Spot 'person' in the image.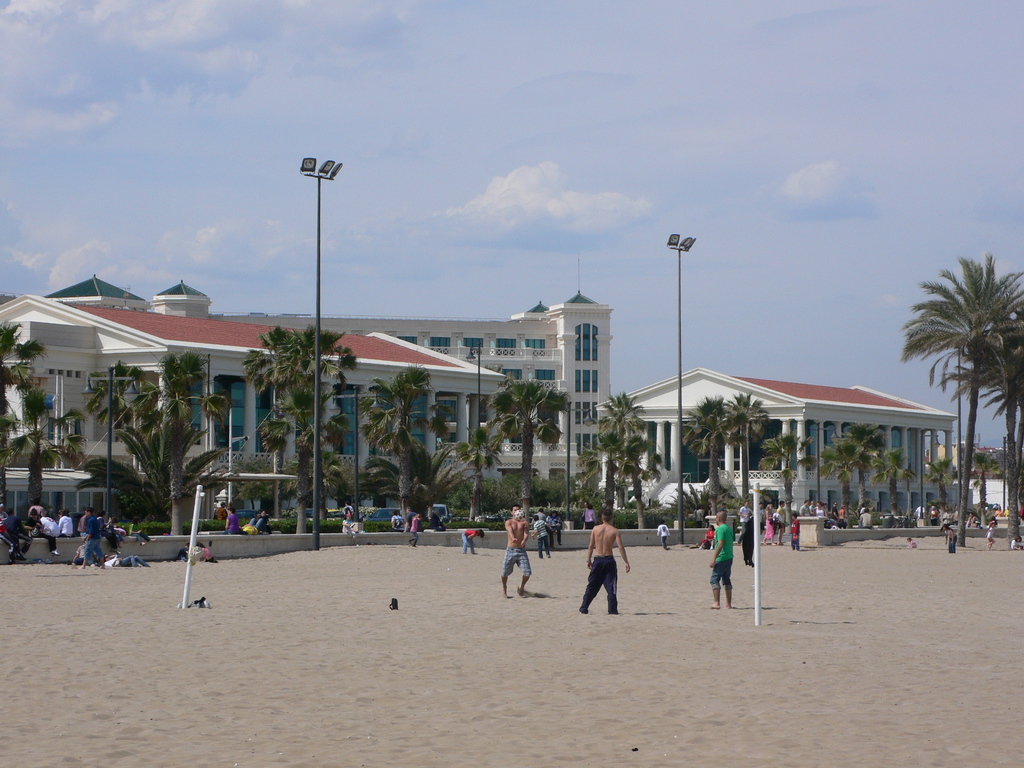
'person' found at [706, 503, 752, 616].
